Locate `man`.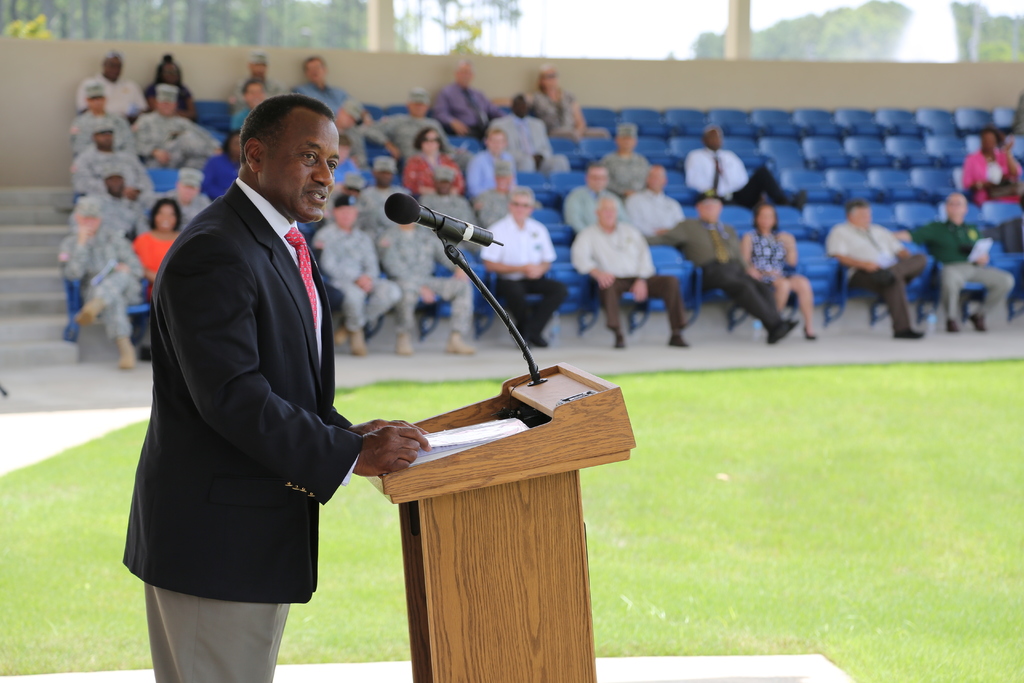
Bounding box: {"x1": 321, "y1": 171, "x2": 360, "y2": 224}.
